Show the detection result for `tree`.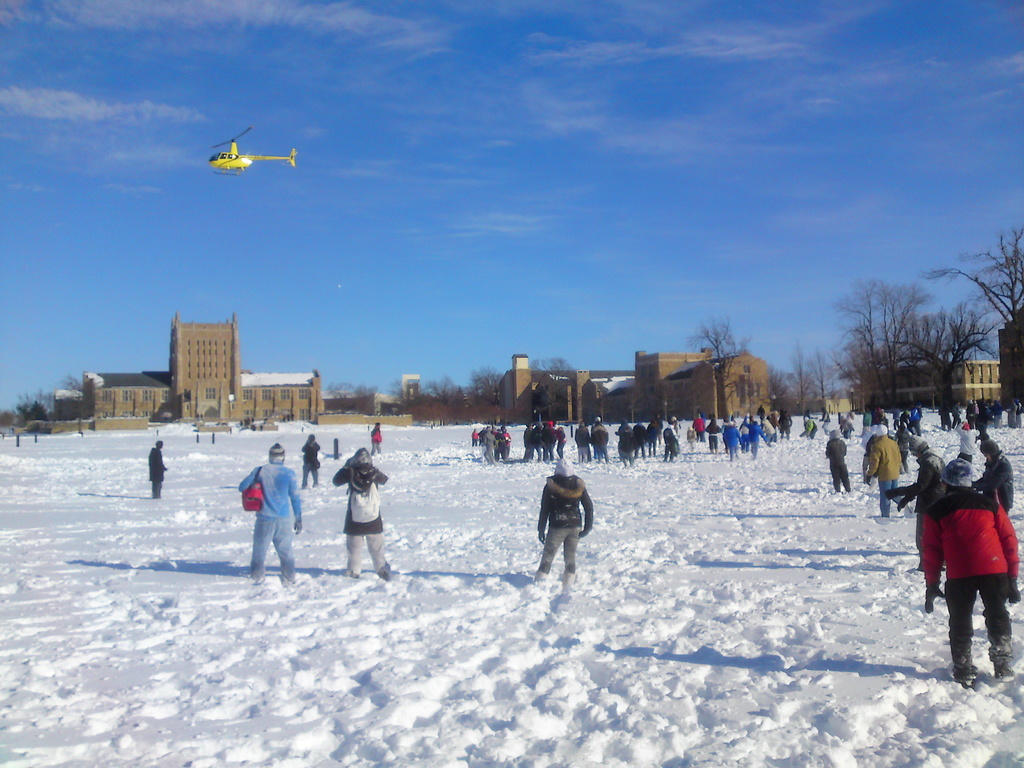
10:403:29:431.
